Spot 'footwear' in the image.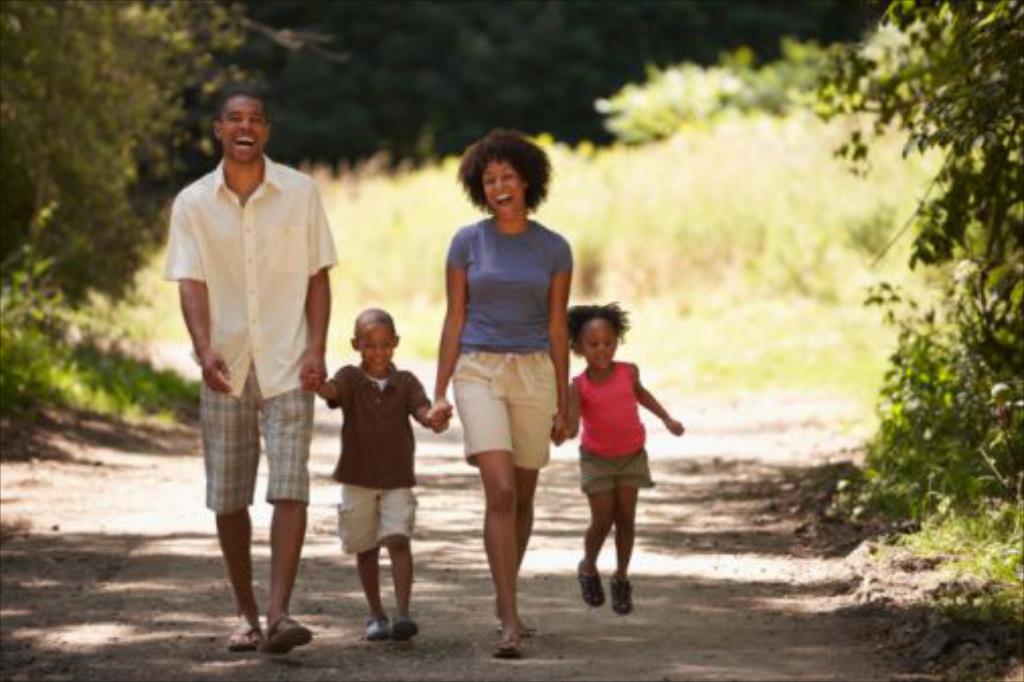
'footwear' found at Rect(609, 575, 633, 625).
